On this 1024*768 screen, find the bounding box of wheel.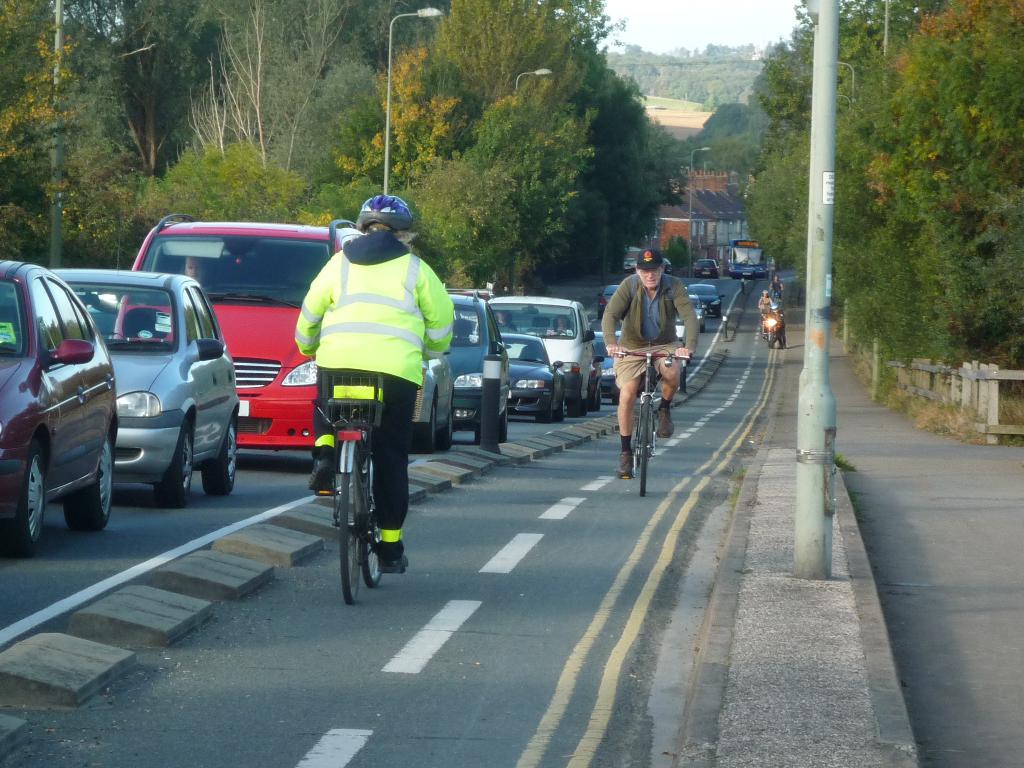
Bounding box: bbox=[474, 410, 514, 439].
